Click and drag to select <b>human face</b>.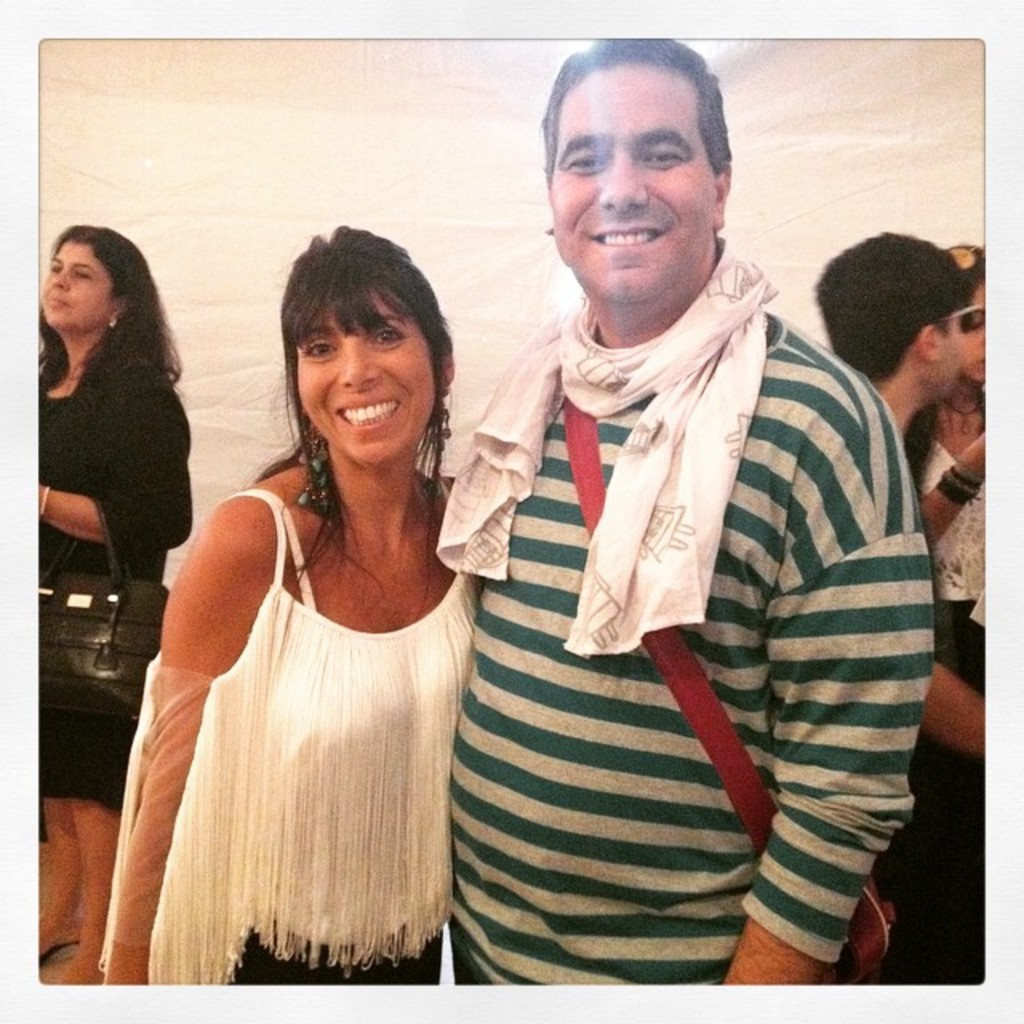
Selection: [x1=934, y1=309, x2=970, y2=403].
